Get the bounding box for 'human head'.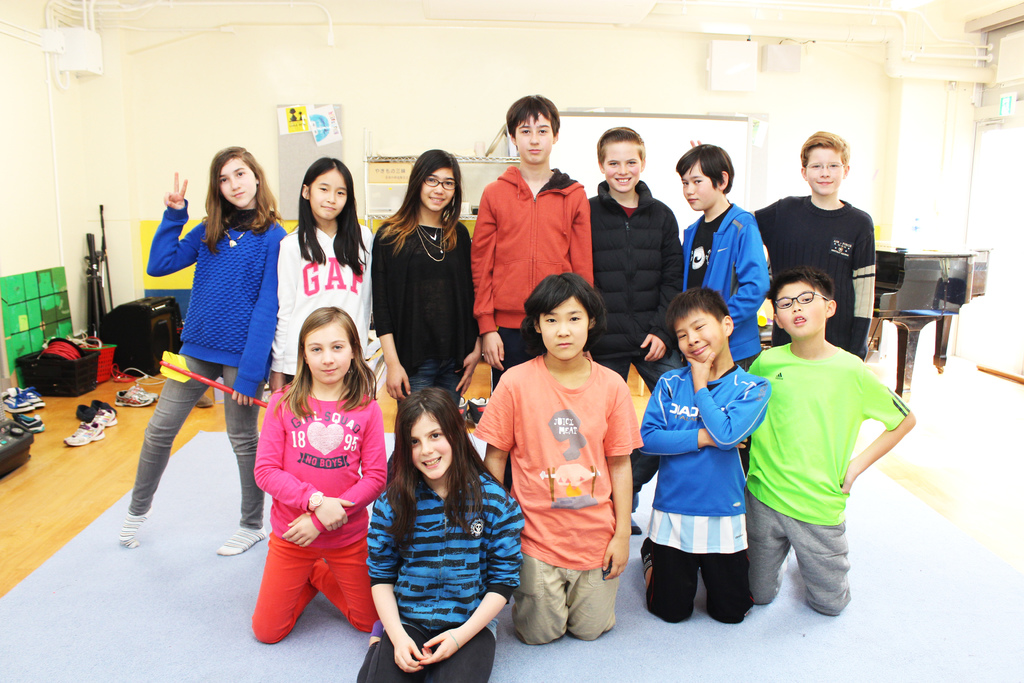
{"left": 298, "top": 160, "right": 354, "bottom": 219}.
